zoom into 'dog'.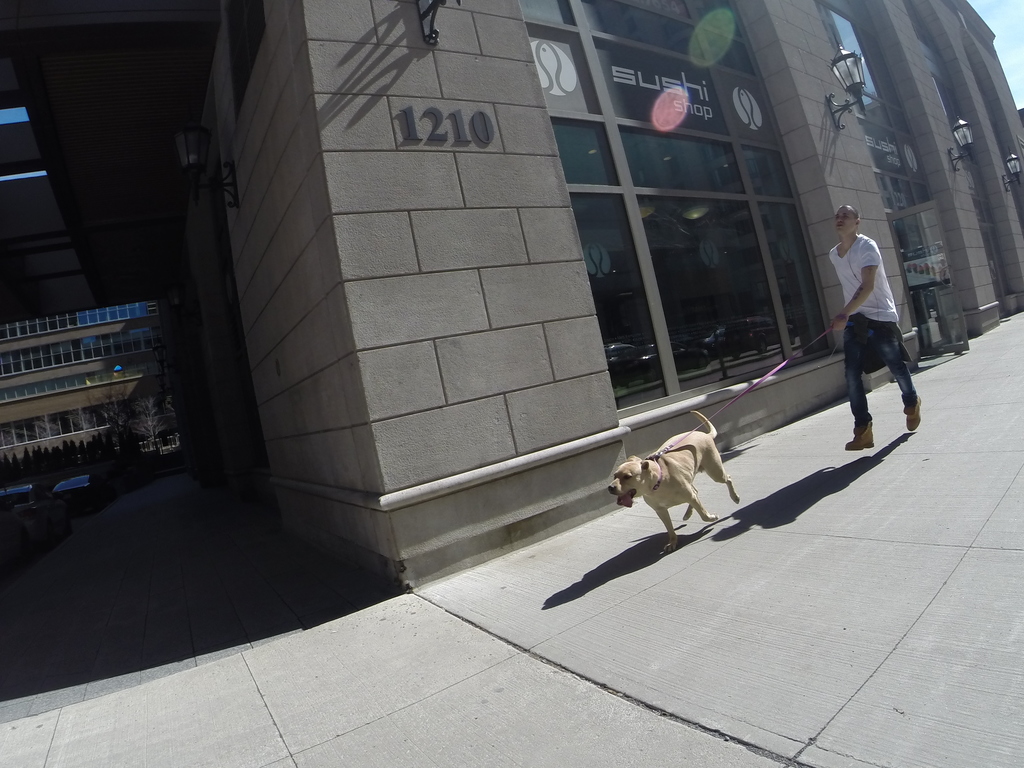
Zoom target: [left=604, top=406, right=742, bottom=554].
